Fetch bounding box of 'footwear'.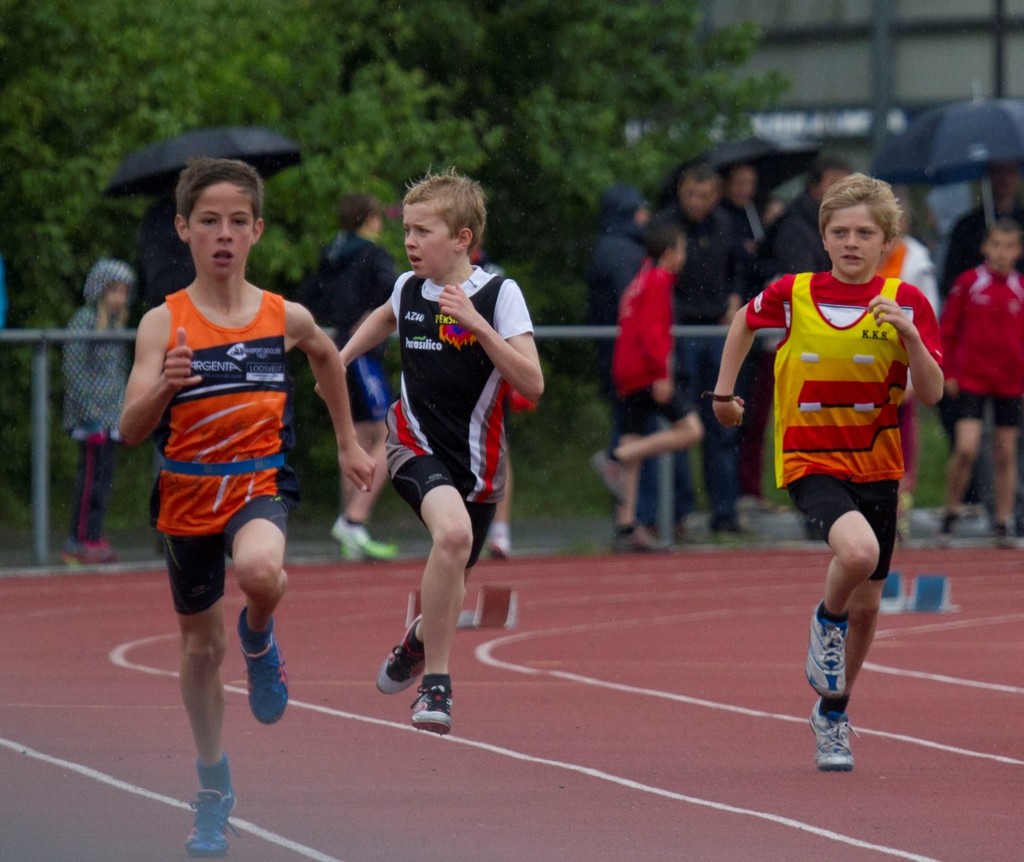
Bbox: [x1=237, y1=607, x2=289, y2=726].
